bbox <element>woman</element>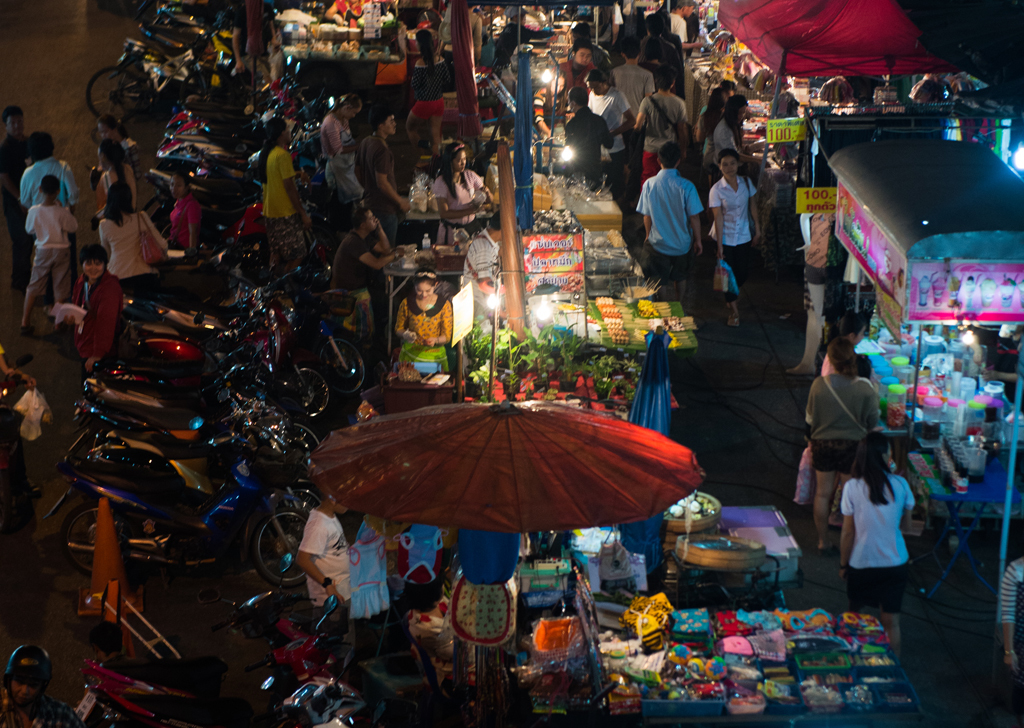
699, 87, 727, 154
